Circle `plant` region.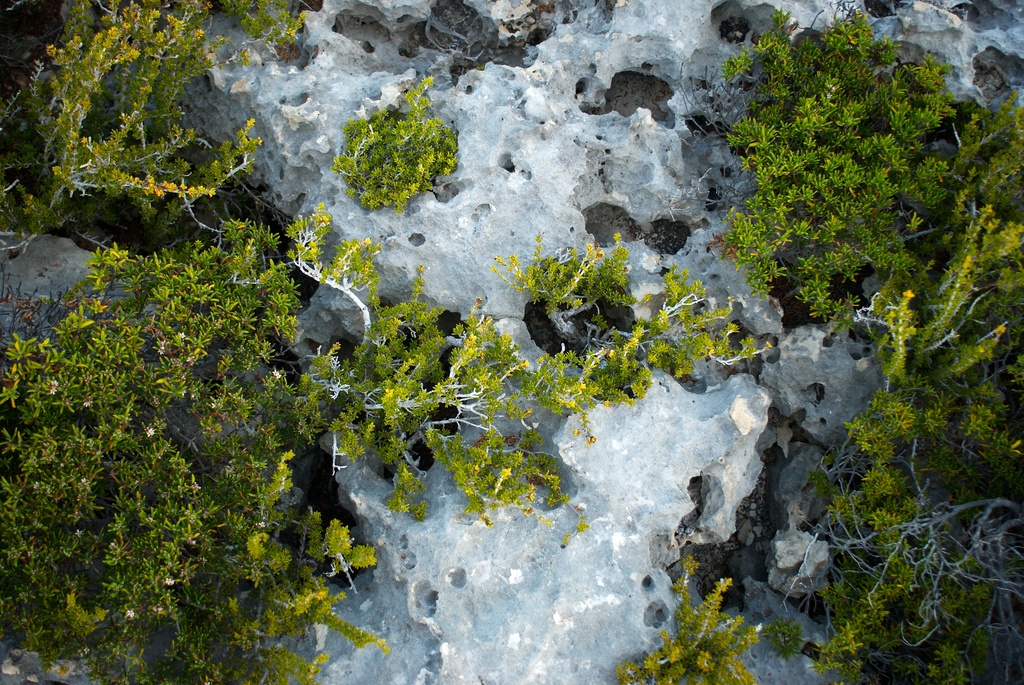
Region: box=[479, 222, 646, 326].
